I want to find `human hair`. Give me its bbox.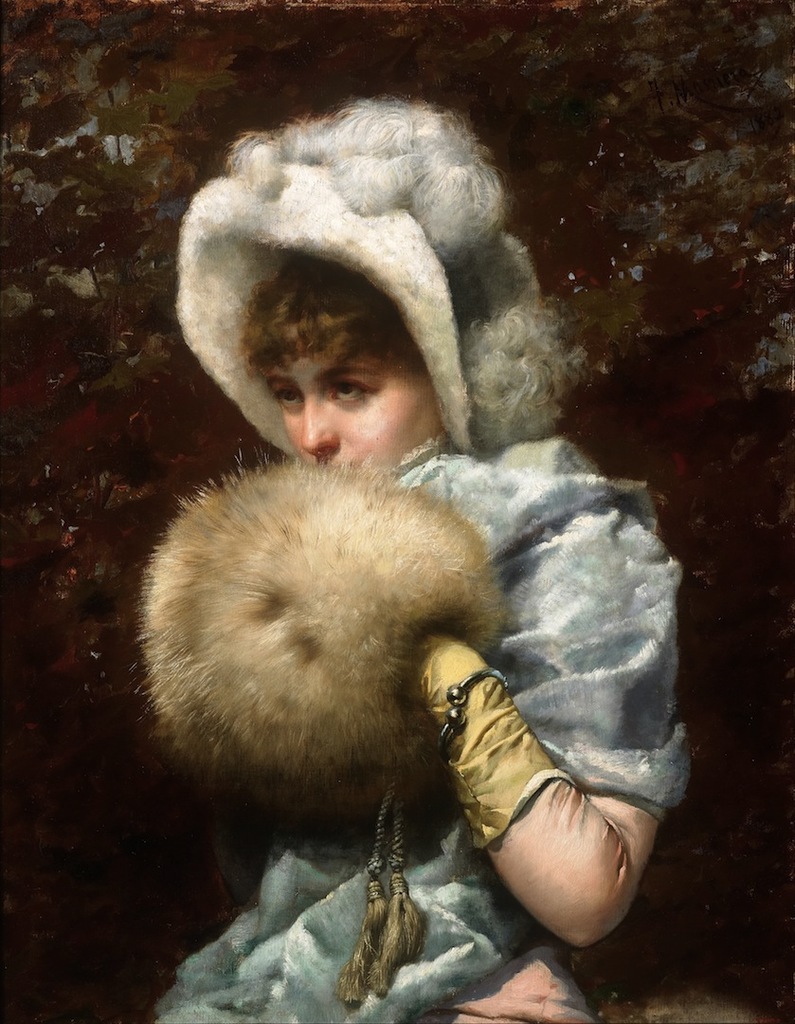
select_region(230, 245, 418, 366).
